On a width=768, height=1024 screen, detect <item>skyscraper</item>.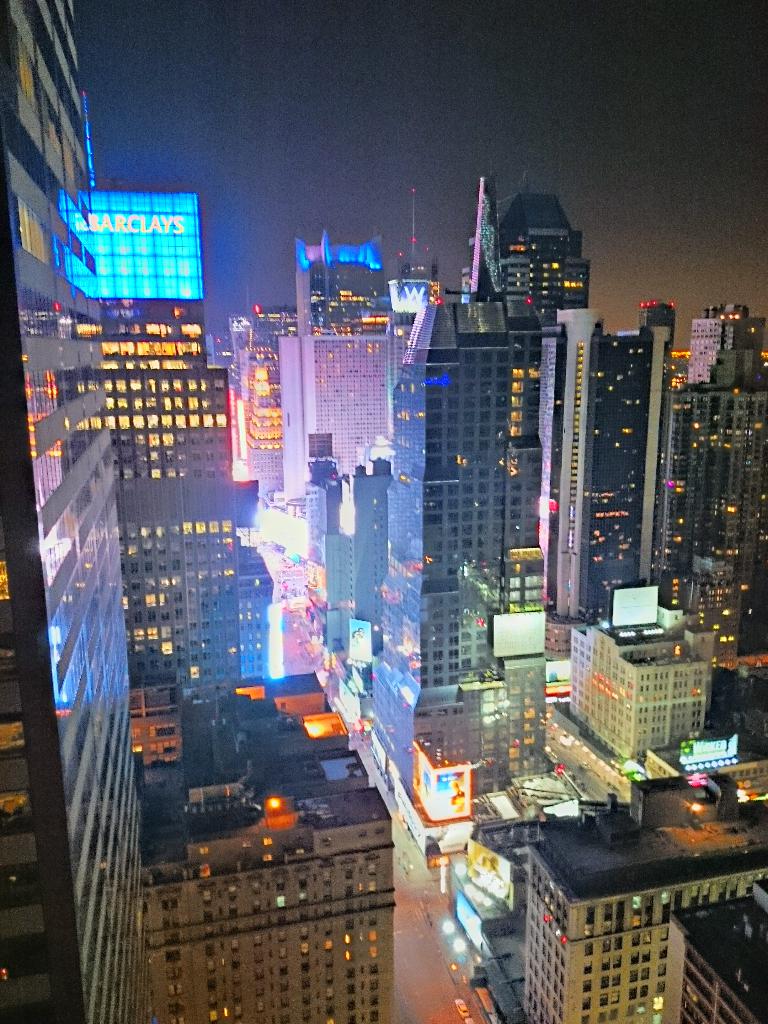
rect(677, 346, 767, 638).
